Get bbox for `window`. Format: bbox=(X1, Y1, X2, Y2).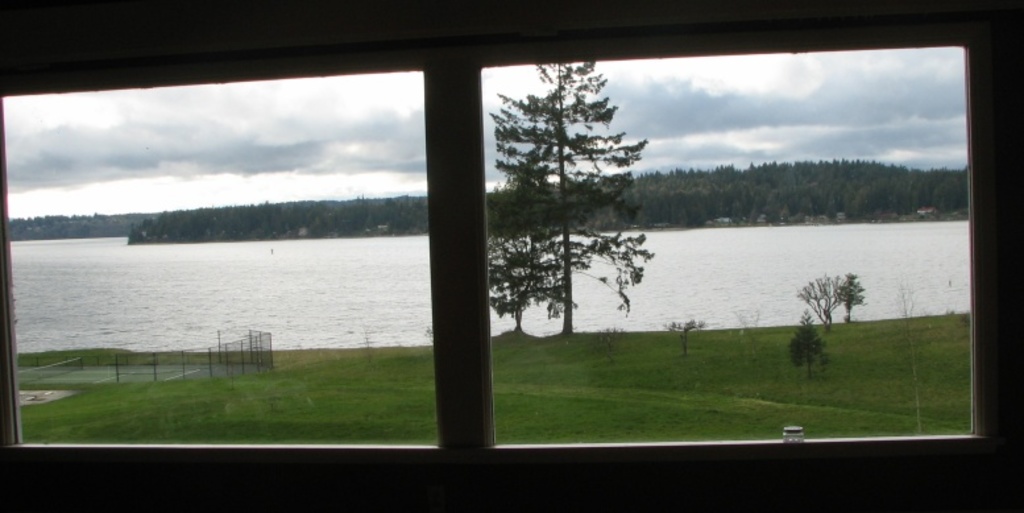
bbox=(8, 84, 445, 458).
